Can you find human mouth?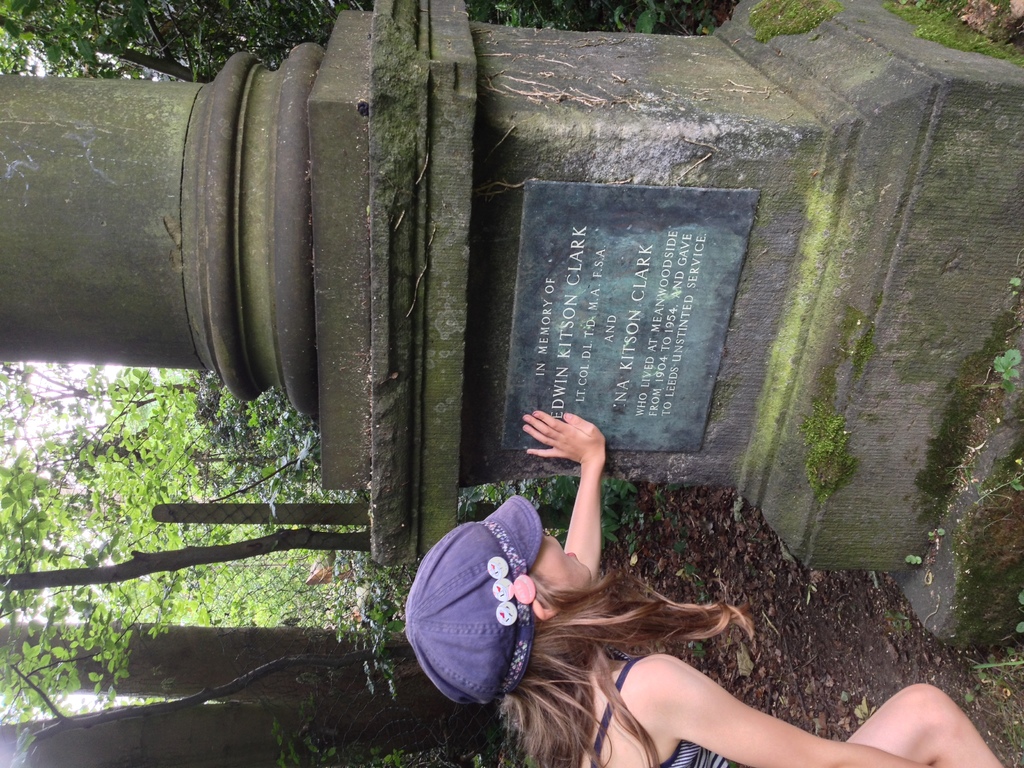
Yes, bounding box: [x1=568, y1=548, x2=576, y2=555].
